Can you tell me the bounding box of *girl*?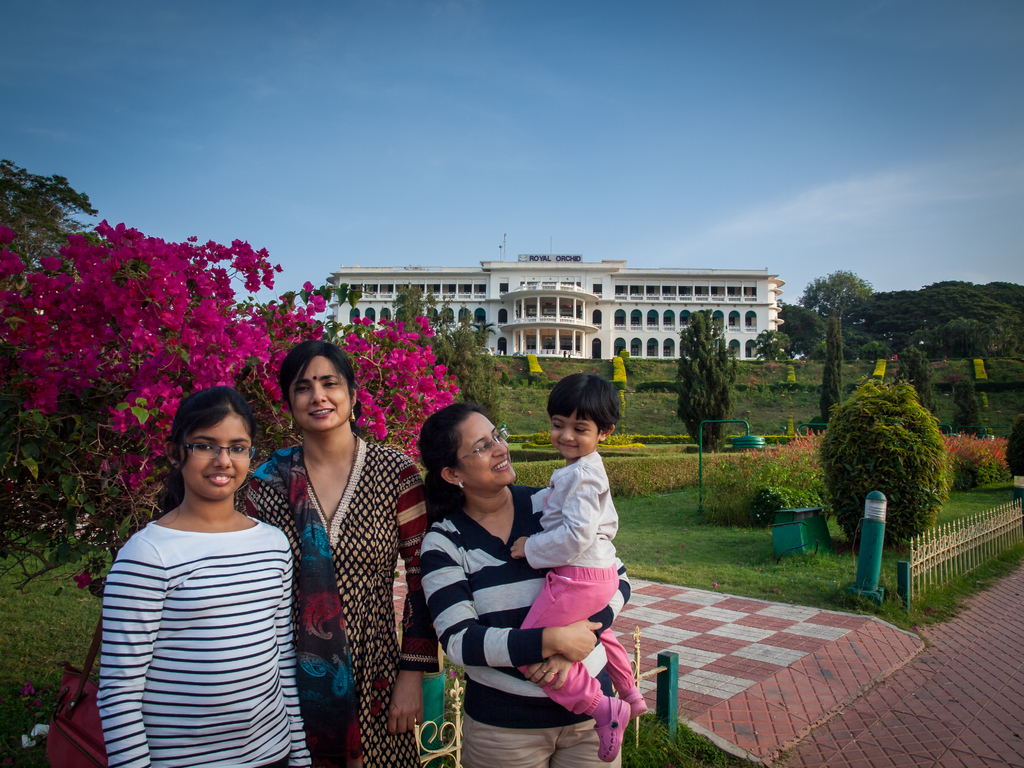
region(508, 369, 652, 761).
